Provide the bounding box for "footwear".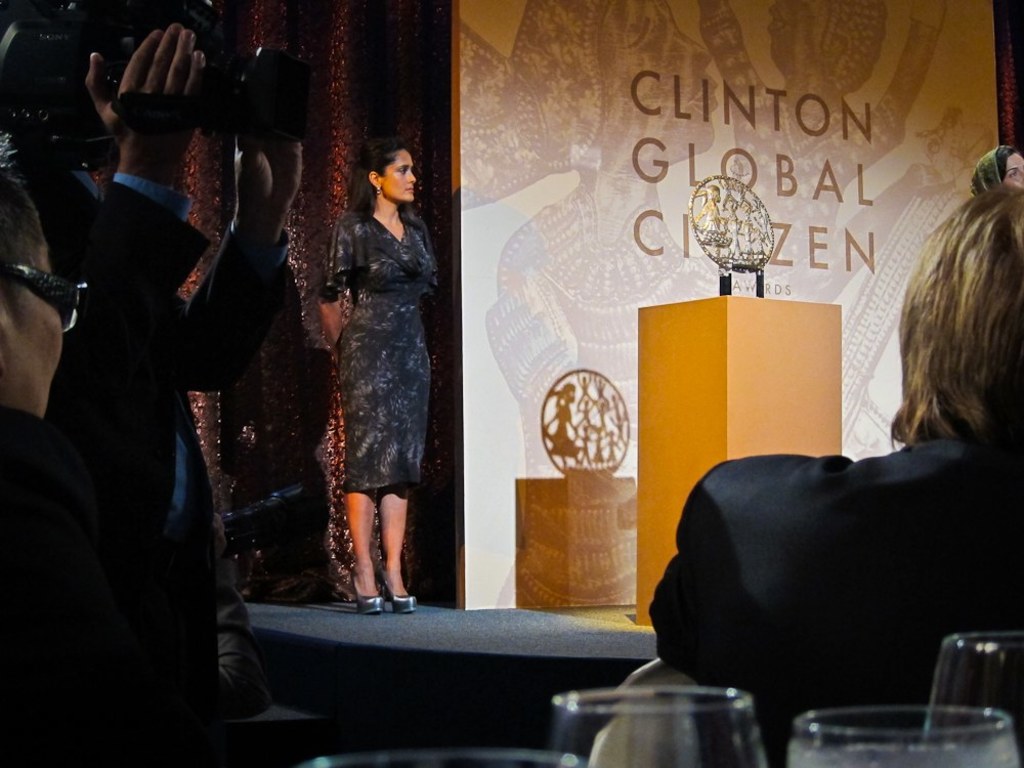
bbox(351, 577, 383, 609).
